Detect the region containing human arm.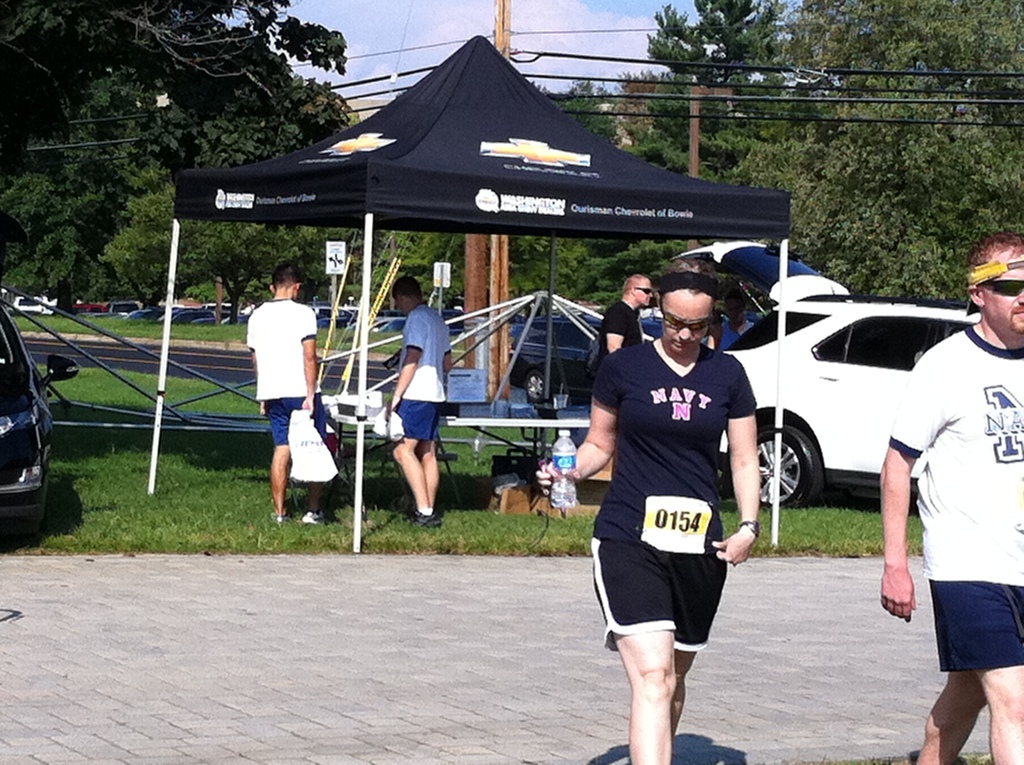
box(600, 305, 628, 357).
